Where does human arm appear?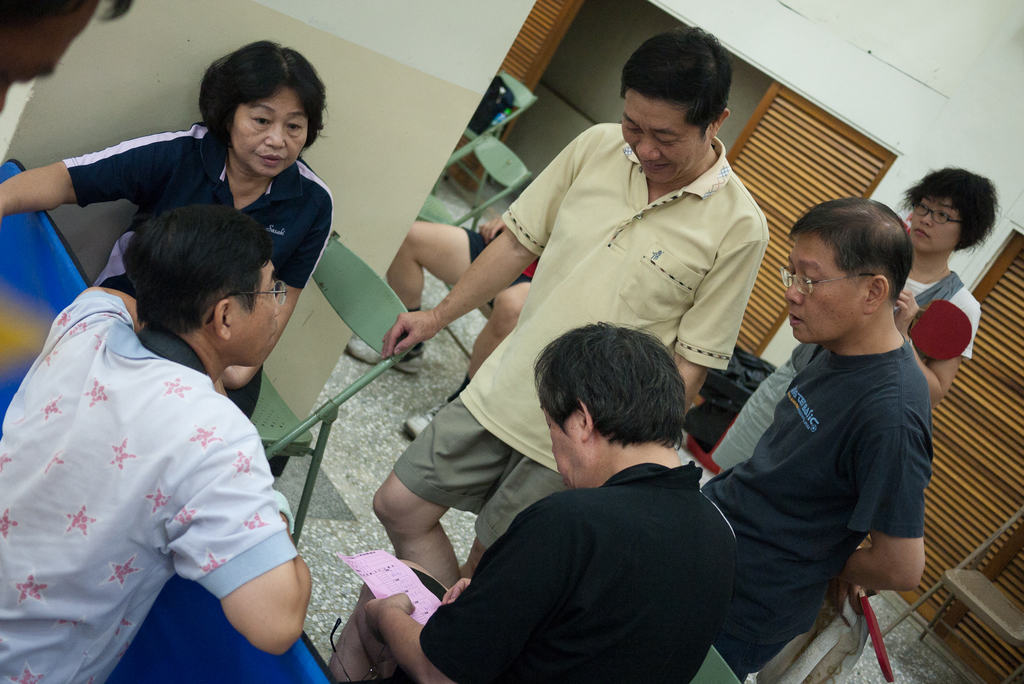
Appears at 477,206,510,234.
